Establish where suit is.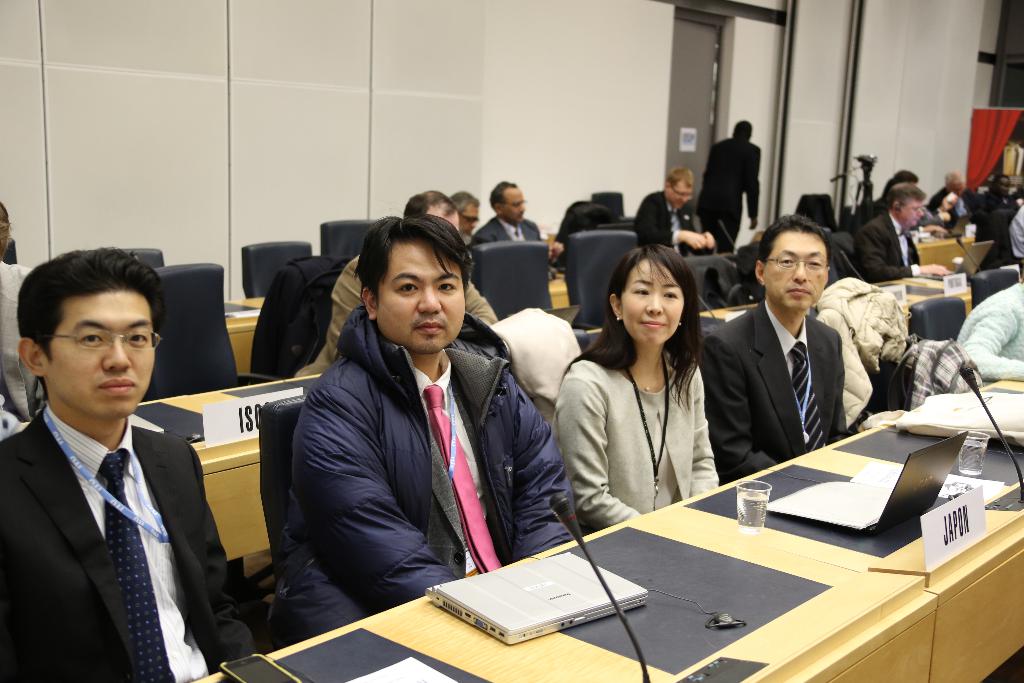
Established at {"x1": 639, "y1": 184, "x2": 701, "y2": 255}.
